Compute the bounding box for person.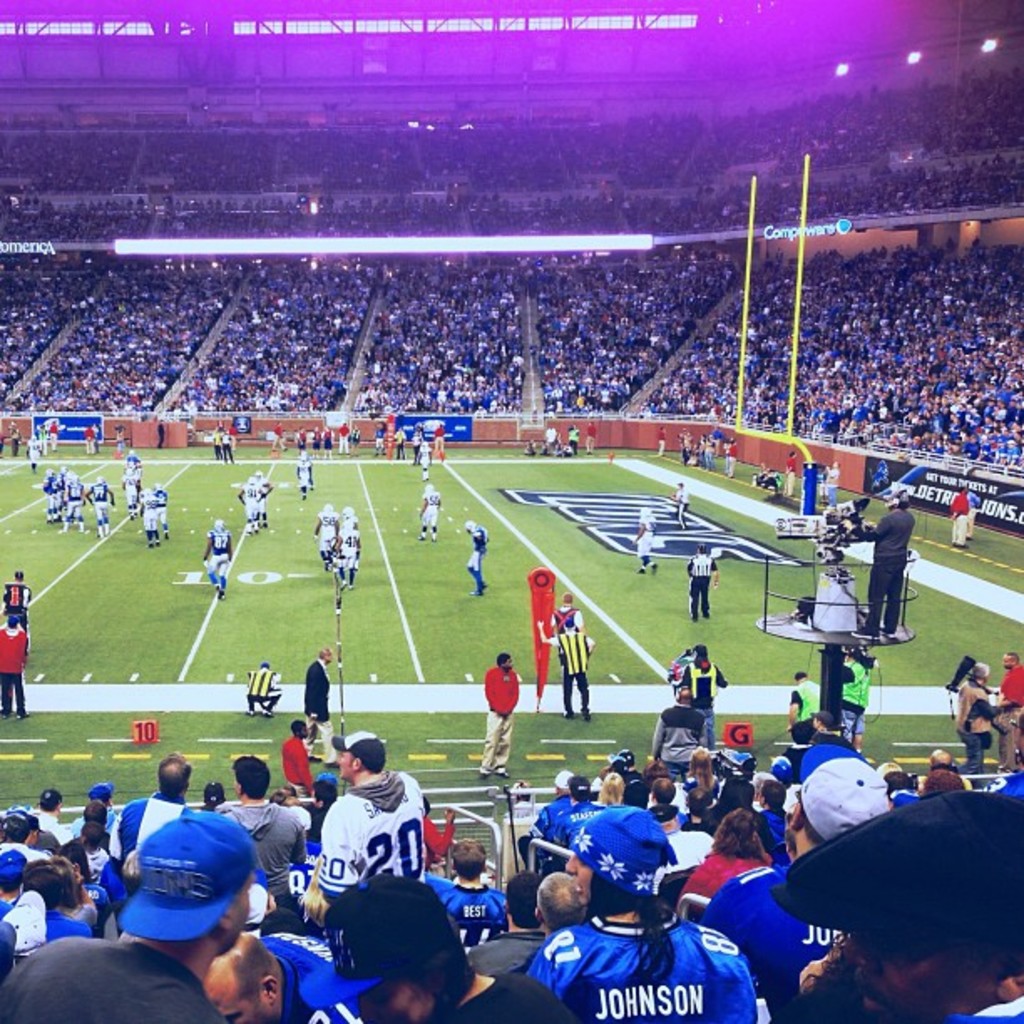
locate(0, 577, 30, 656).
